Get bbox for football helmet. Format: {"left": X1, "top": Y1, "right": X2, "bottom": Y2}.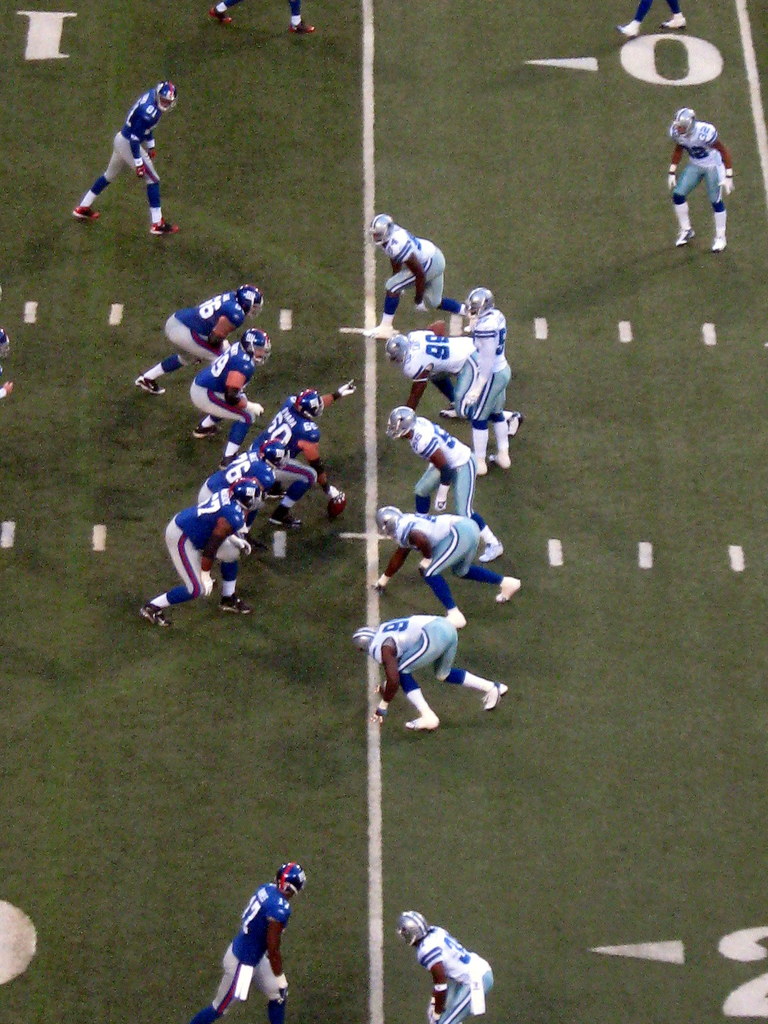
{"left": 380, "top": 404, "right": 424, "bottom": 443}.
